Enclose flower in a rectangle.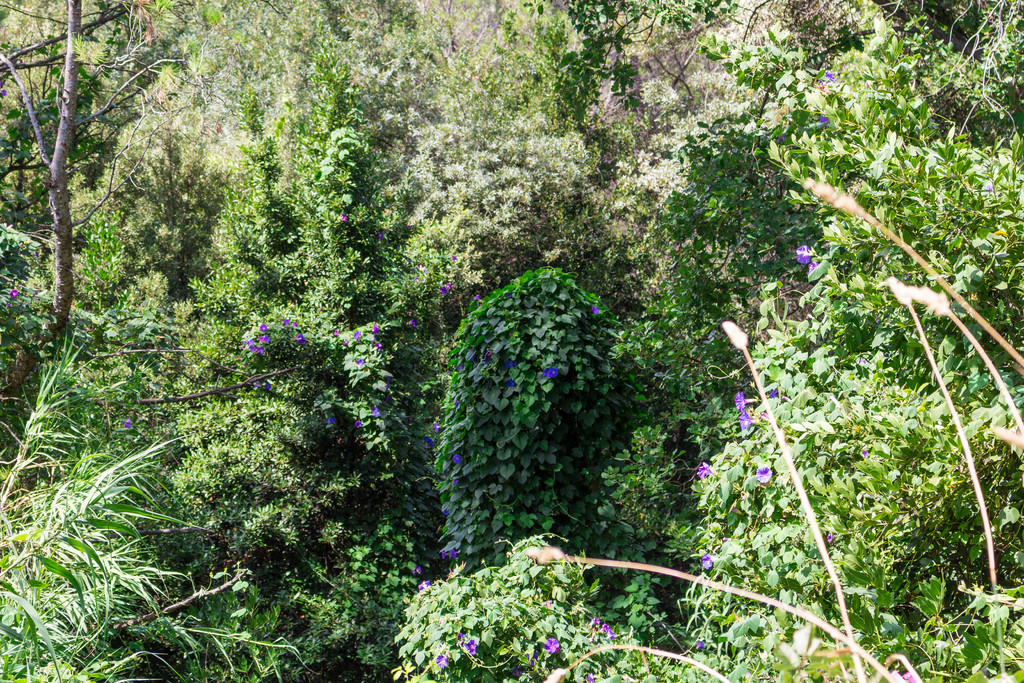
pyautogui.locateOnScreen(825, 68, 835, 78).
